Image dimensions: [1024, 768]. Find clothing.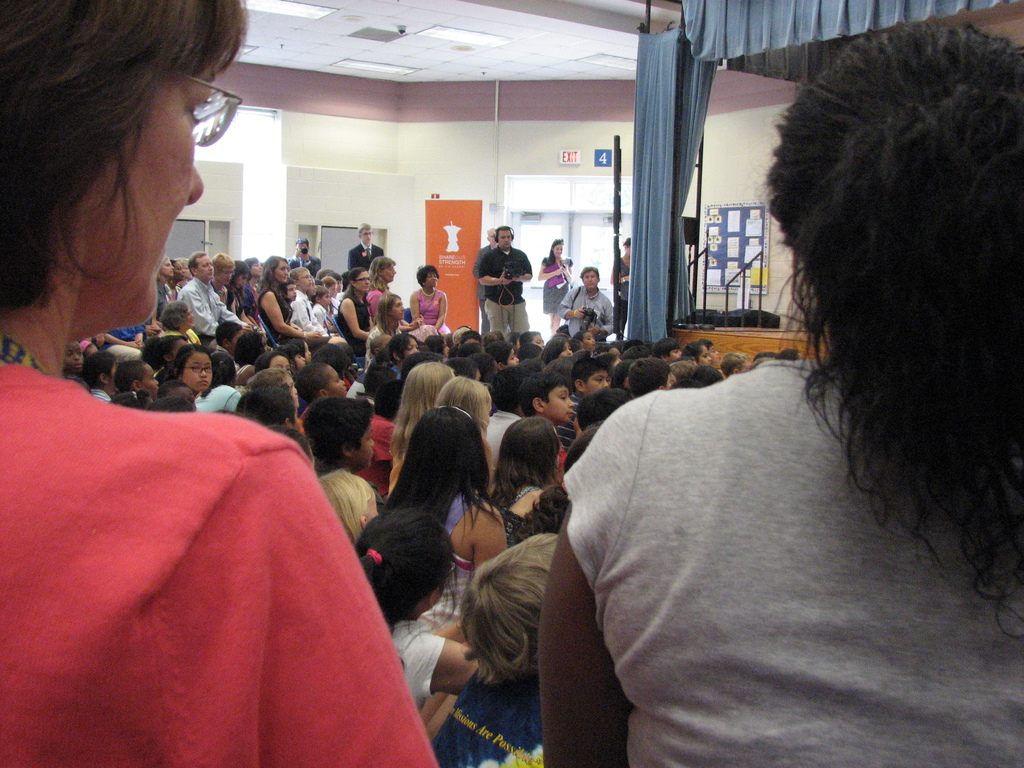
(286, 296, 324, 342).
